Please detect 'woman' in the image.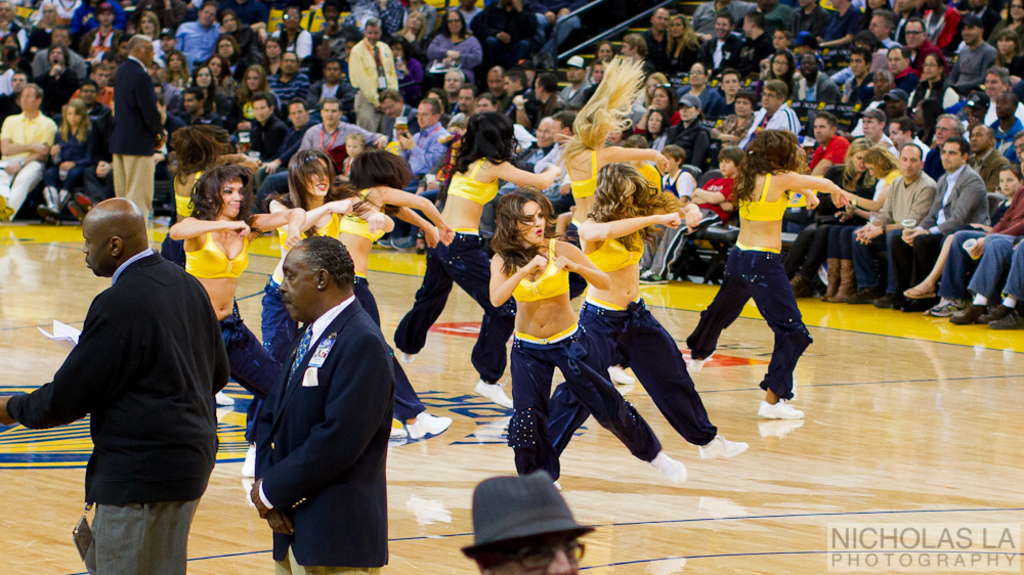
pyautogui.locateOnScreen(172, 167, 306, 360).
